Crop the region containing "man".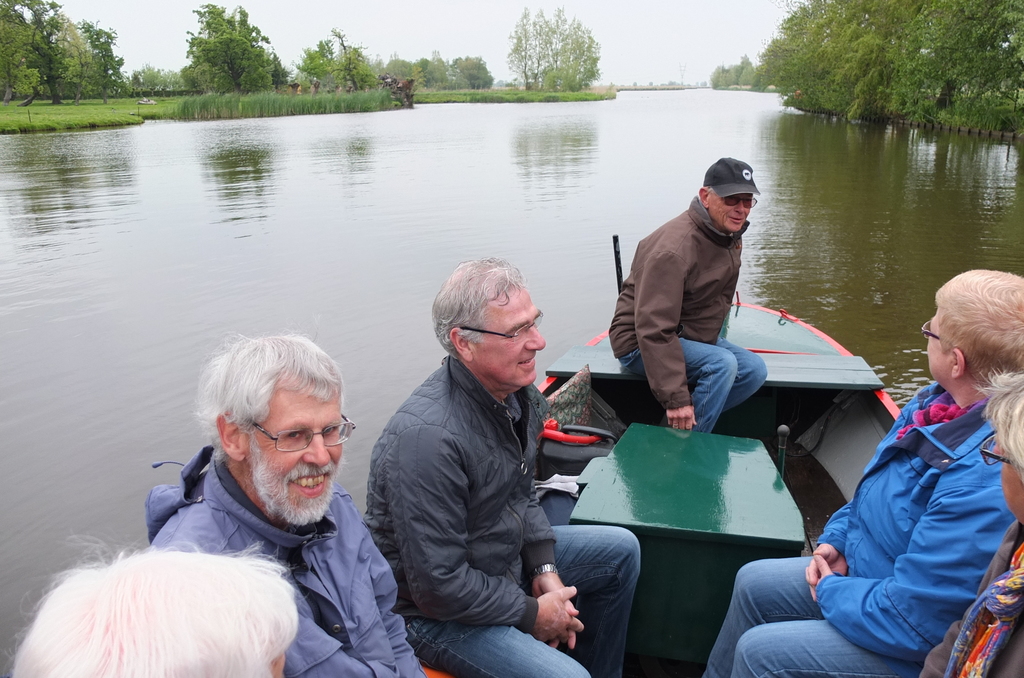
Crop region: <box>363,246,600,670</box>.
